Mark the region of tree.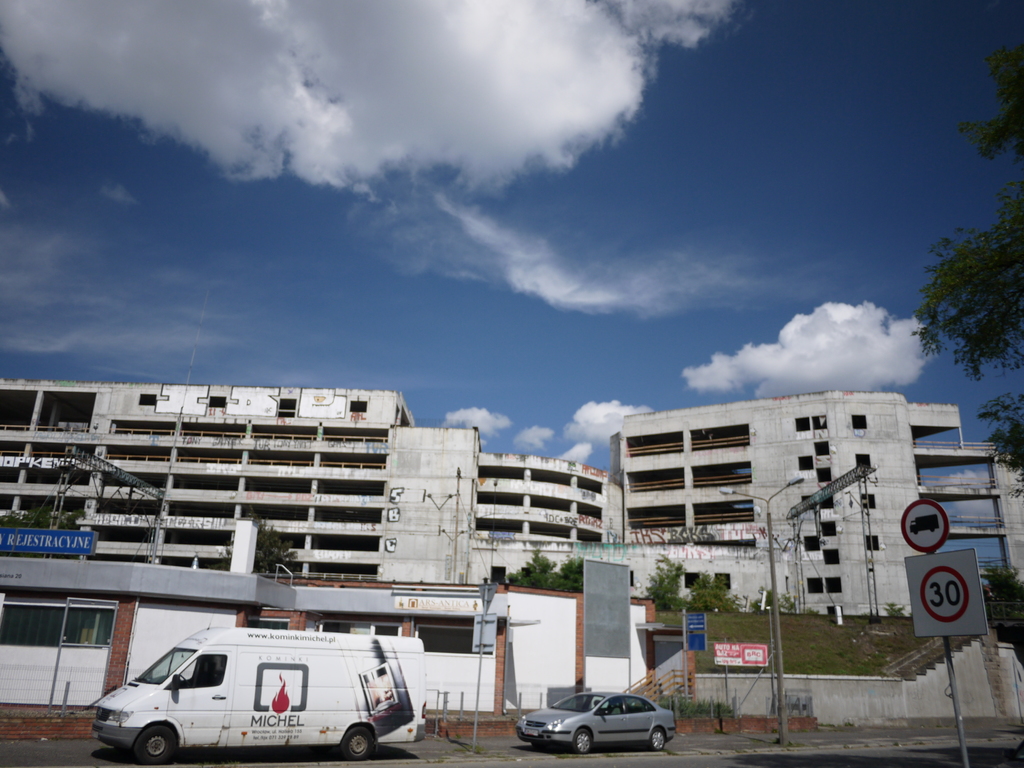
Region: (x1=688, y1=569, x2=744, y2=616).
